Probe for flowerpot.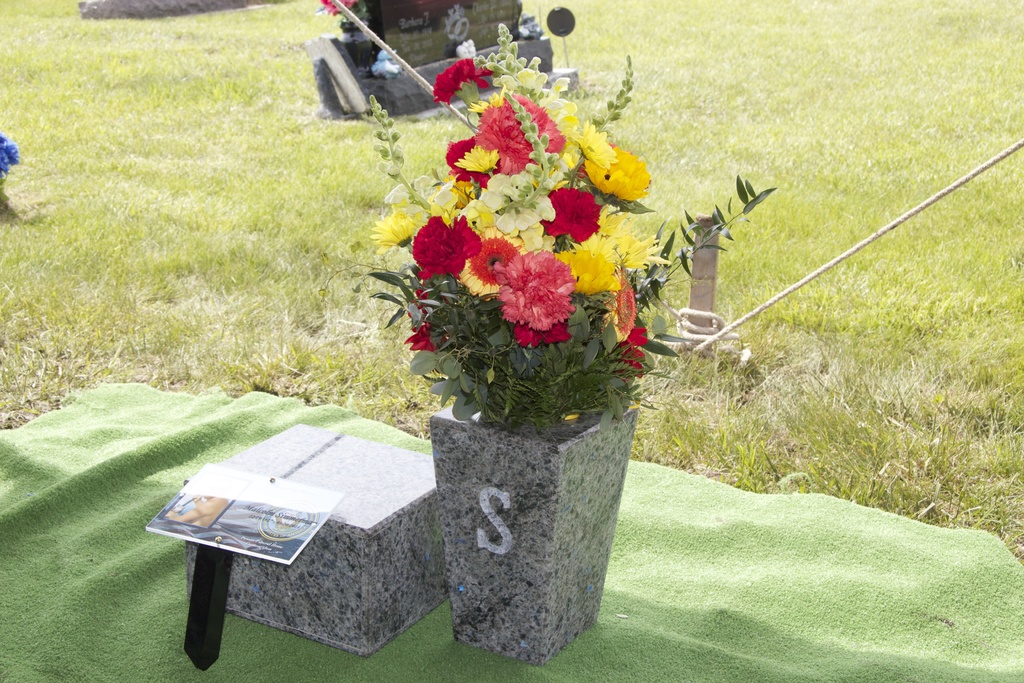
Probe result: {"left": 428, "top": 390, "right": 640, "bottom": 666}.
